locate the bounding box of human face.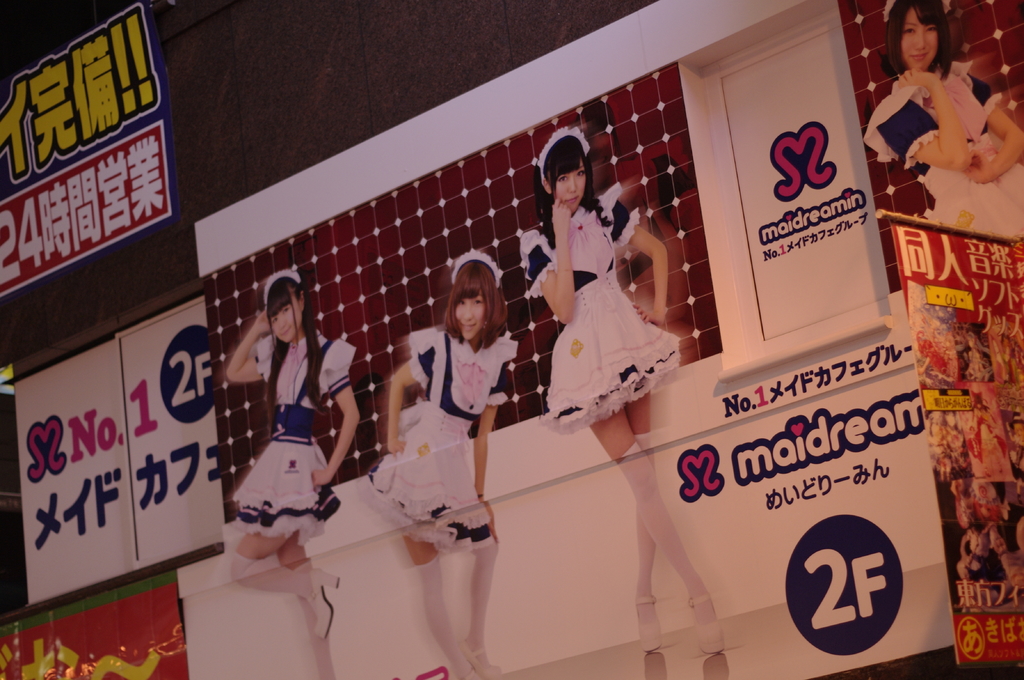
Bounding box: 897:6:939:74.
